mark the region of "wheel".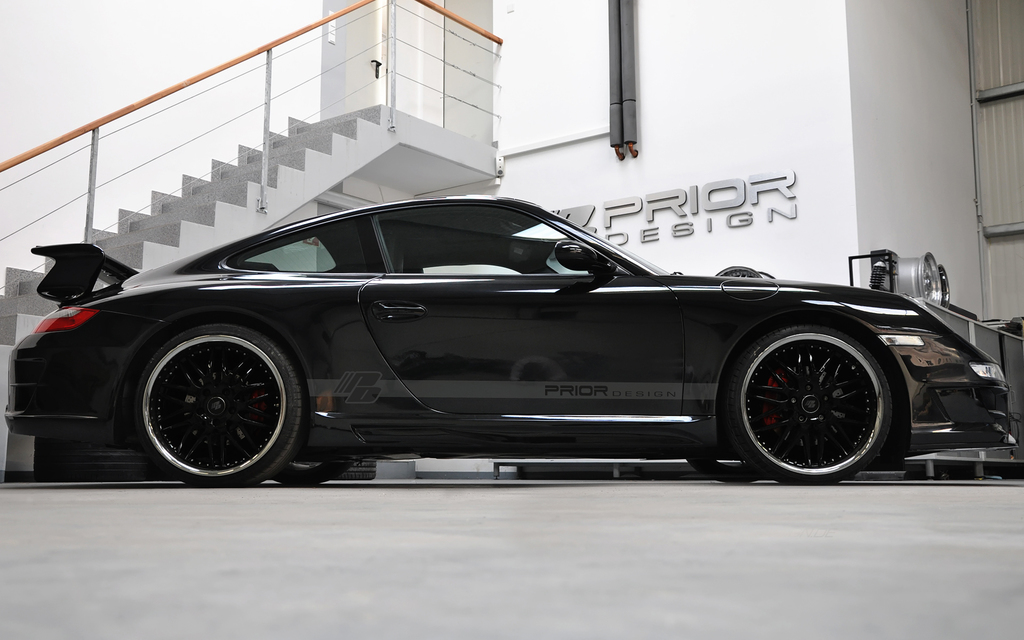
Region: [x1=687, y1=460, x2=762, y2=484].
